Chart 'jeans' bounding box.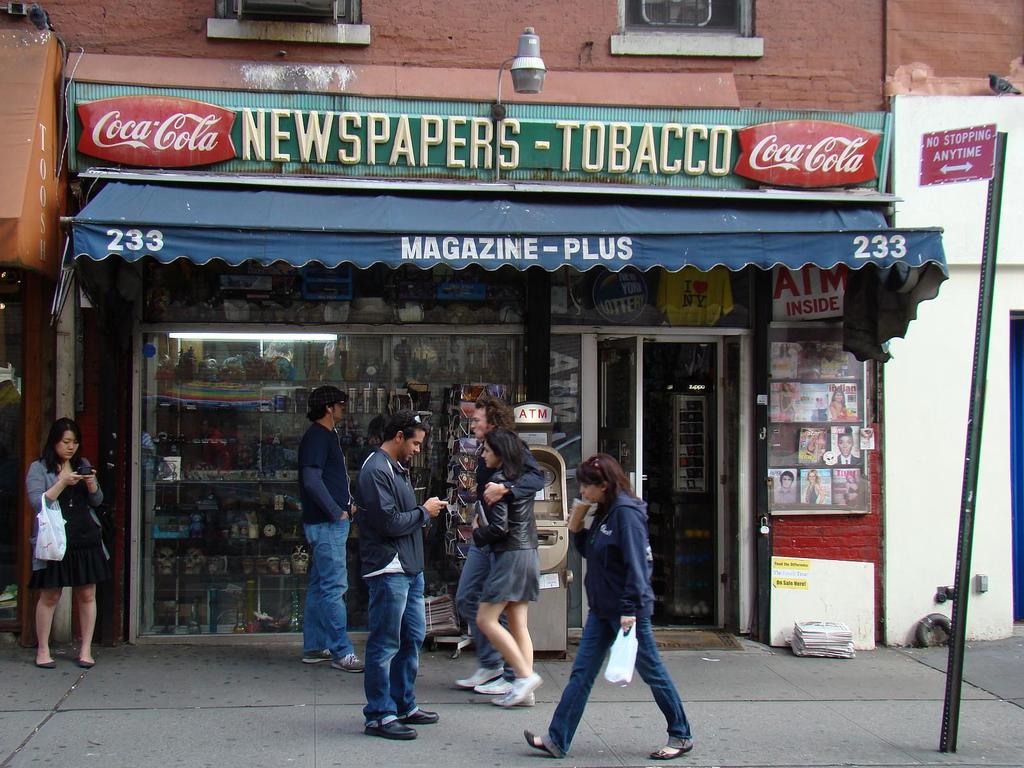
Charted: [297, 516, 351, 664].
